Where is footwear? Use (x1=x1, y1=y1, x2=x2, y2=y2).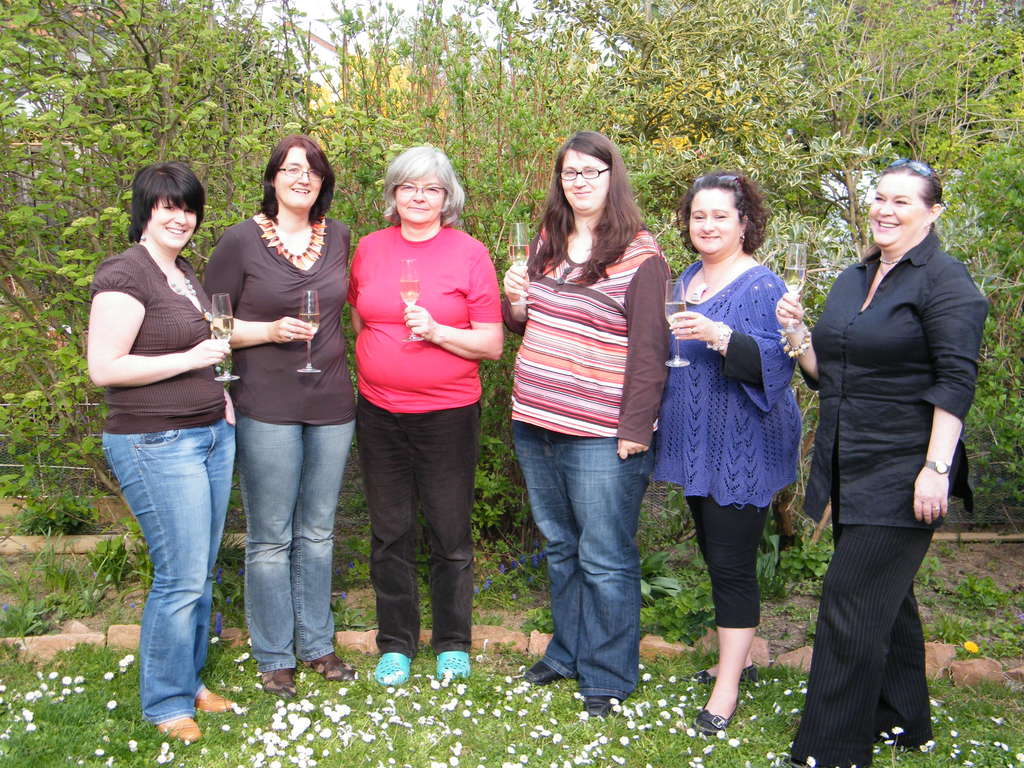
(x1=684, y1=699, x2=739, y2=732).
